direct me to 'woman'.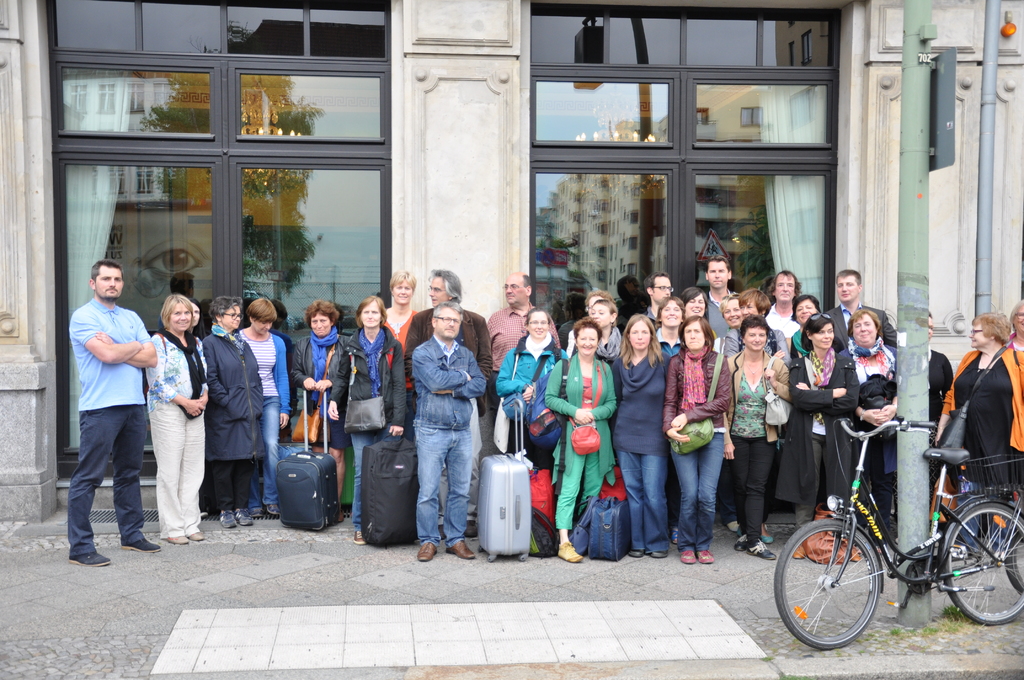
Direction: {"x1": 234, "y1": 298, "x2": 293, "y2": 515}.
